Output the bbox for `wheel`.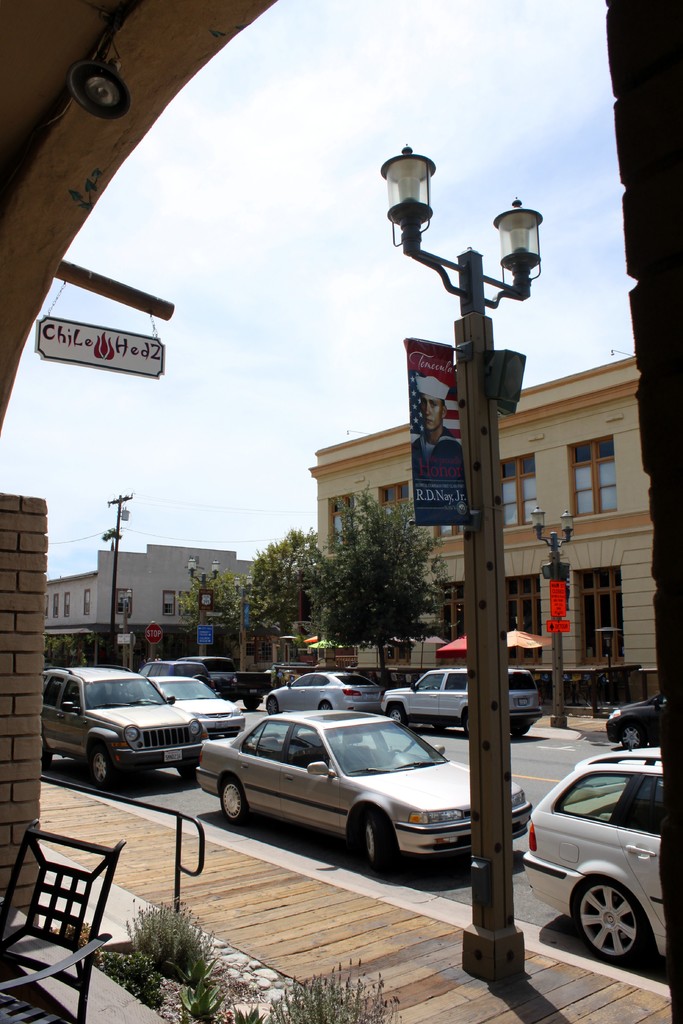
[264, 697, 278, 716].
